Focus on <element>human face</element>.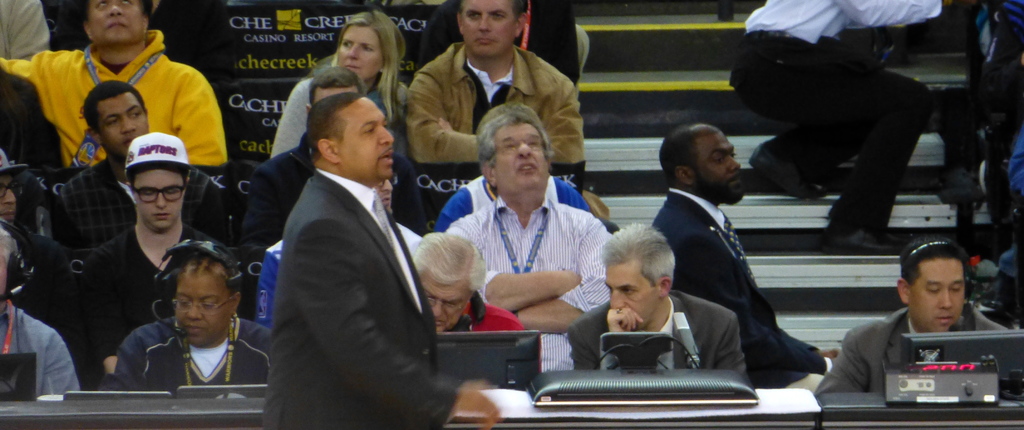
Focused at BBox(308, 84, 358, 107).
